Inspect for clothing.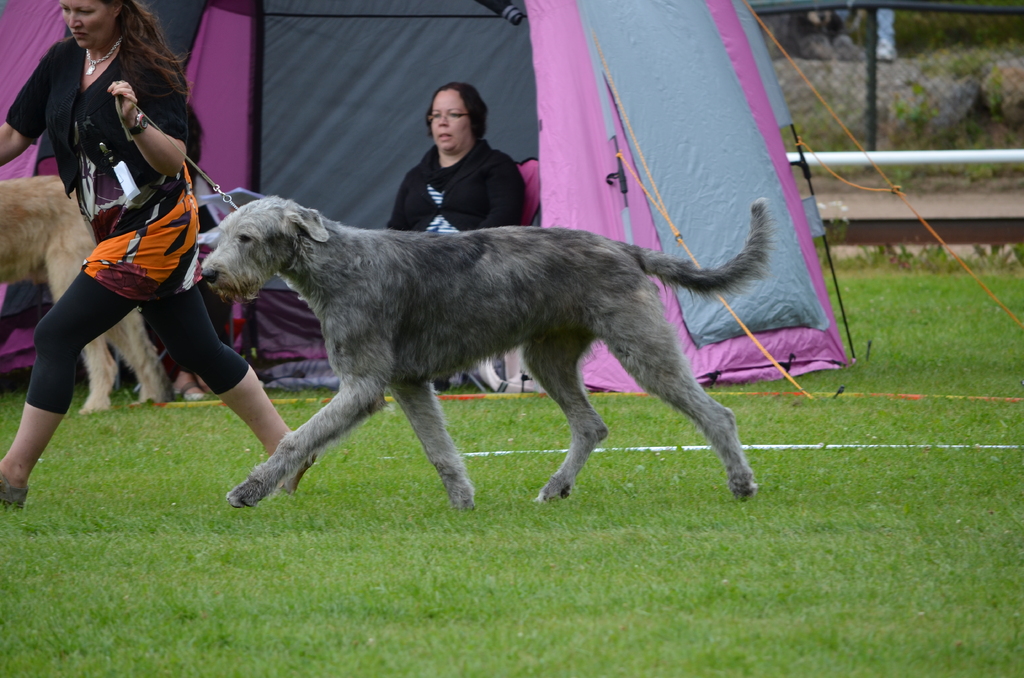
Inspection: BBox(0, 36, 247, 416).
